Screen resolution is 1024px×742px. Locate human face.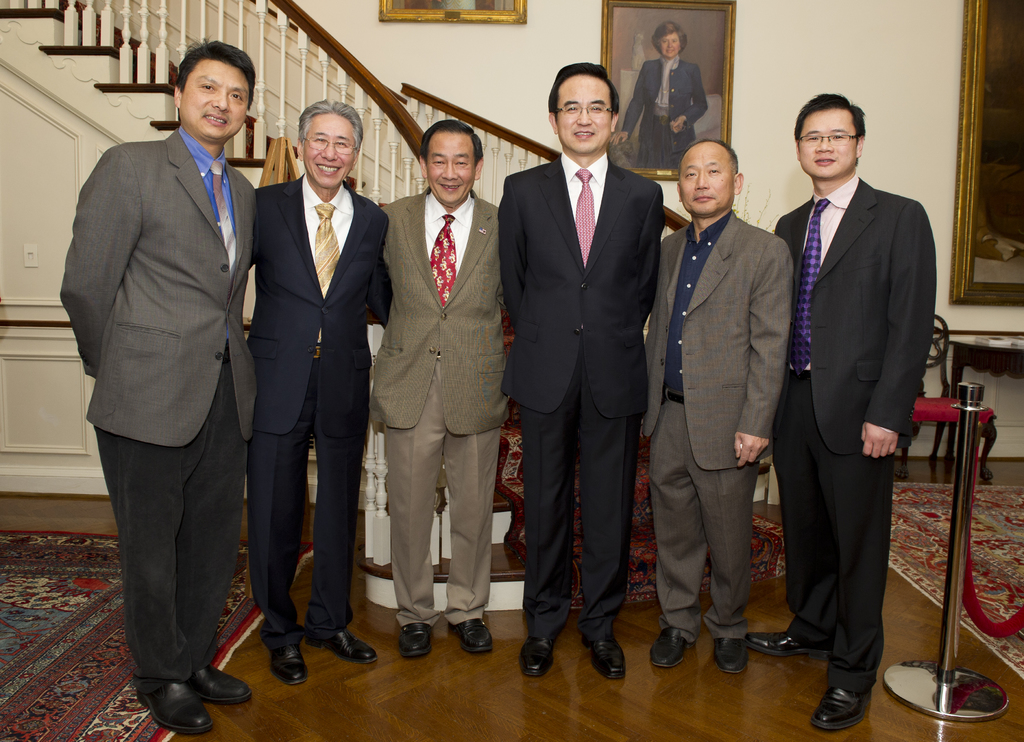
<bbox>663, 34, 678, 59</bbox>.
